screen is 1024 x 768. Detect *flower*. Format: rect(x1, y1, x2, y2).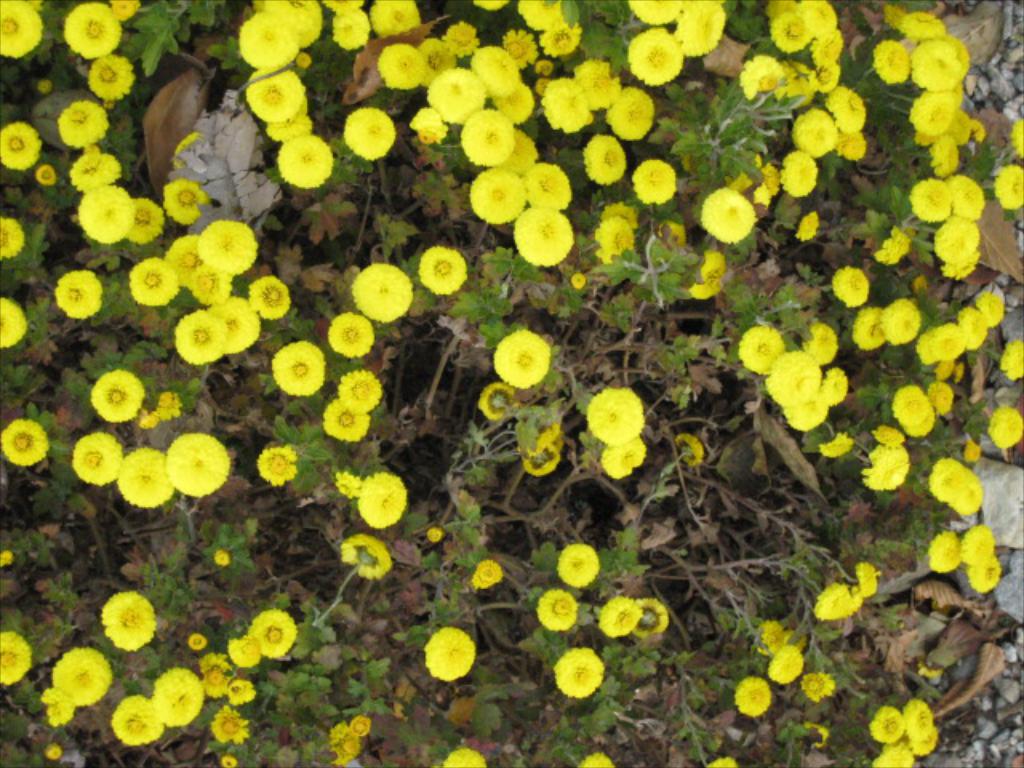
rect(229, 678, 261, 706).
